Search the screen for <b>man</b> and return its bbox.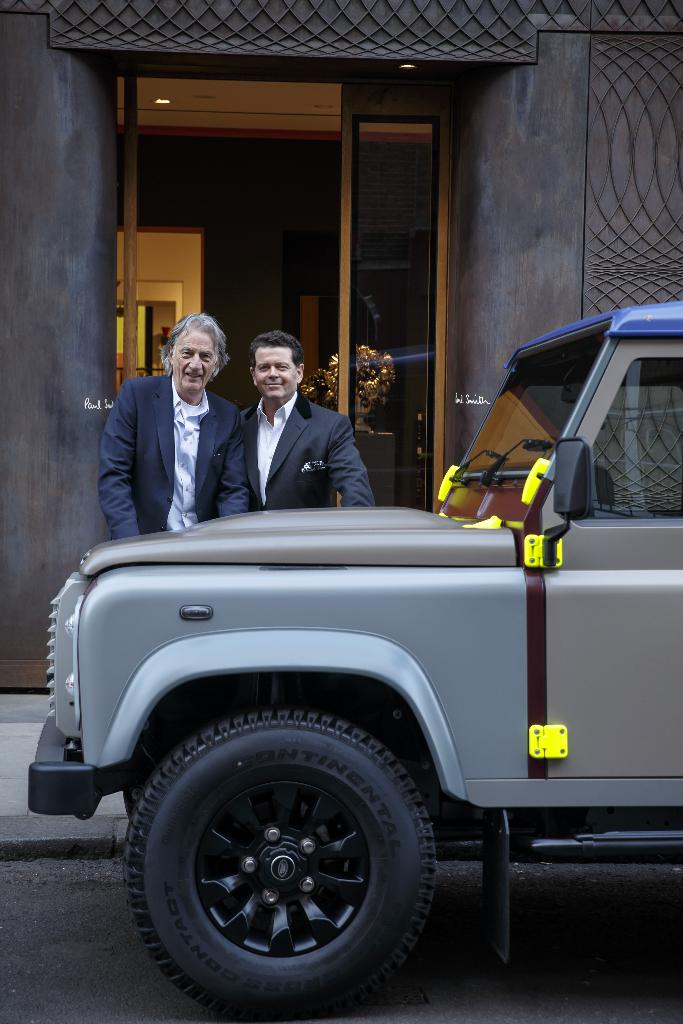
Found: crop(238, 325, 378, 513).
